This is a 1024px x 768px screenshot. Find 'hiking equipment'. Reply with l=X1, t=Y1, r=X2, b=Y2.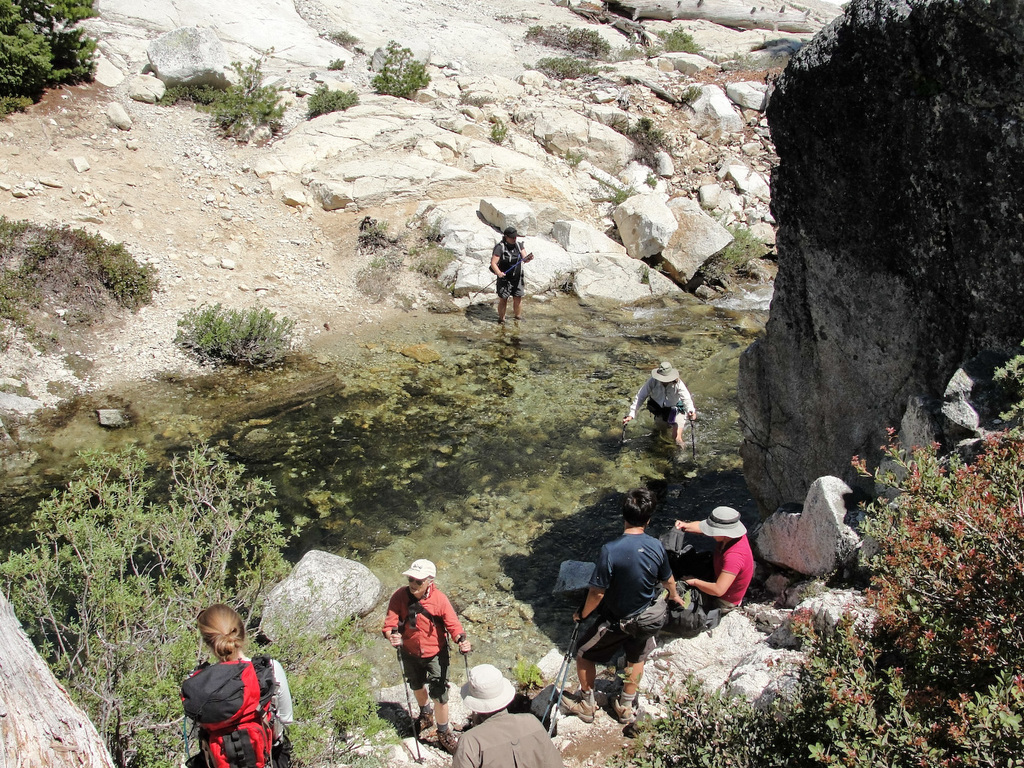
l=657, t=575, r=738, b=639.
